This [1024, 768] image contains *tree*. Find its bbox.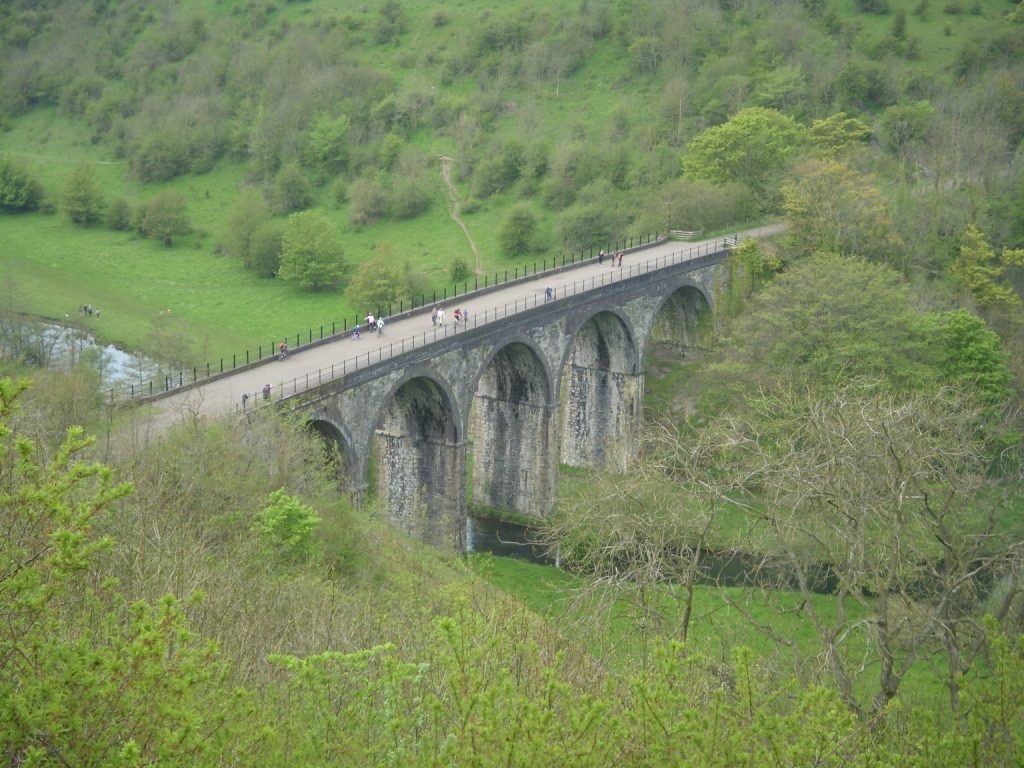
bbox=(298, 110, 358, 186).
